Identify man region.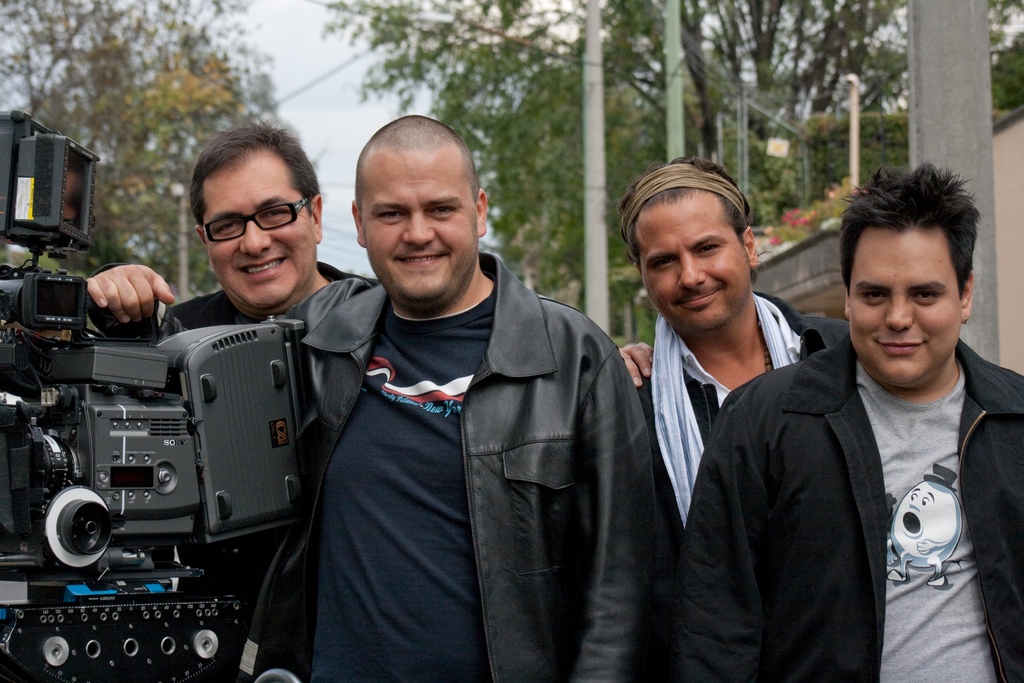
Region: select_region(628, 162, 867, 584).
